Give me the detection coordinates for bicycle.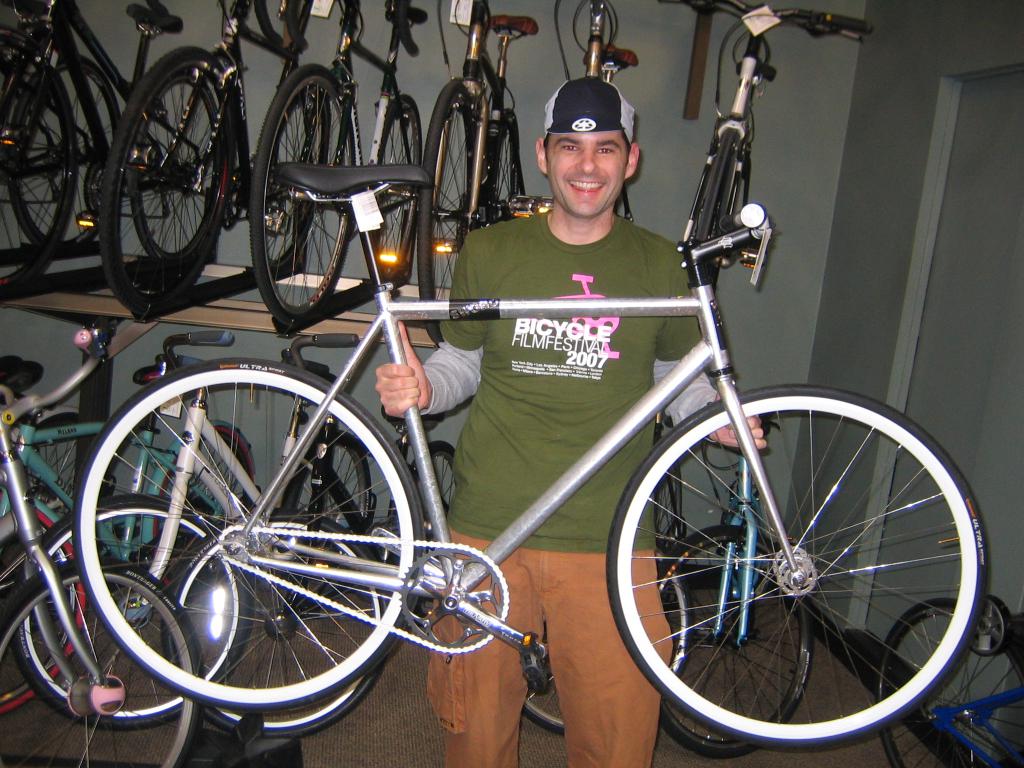
bbox(0, 3, 88, 300).
